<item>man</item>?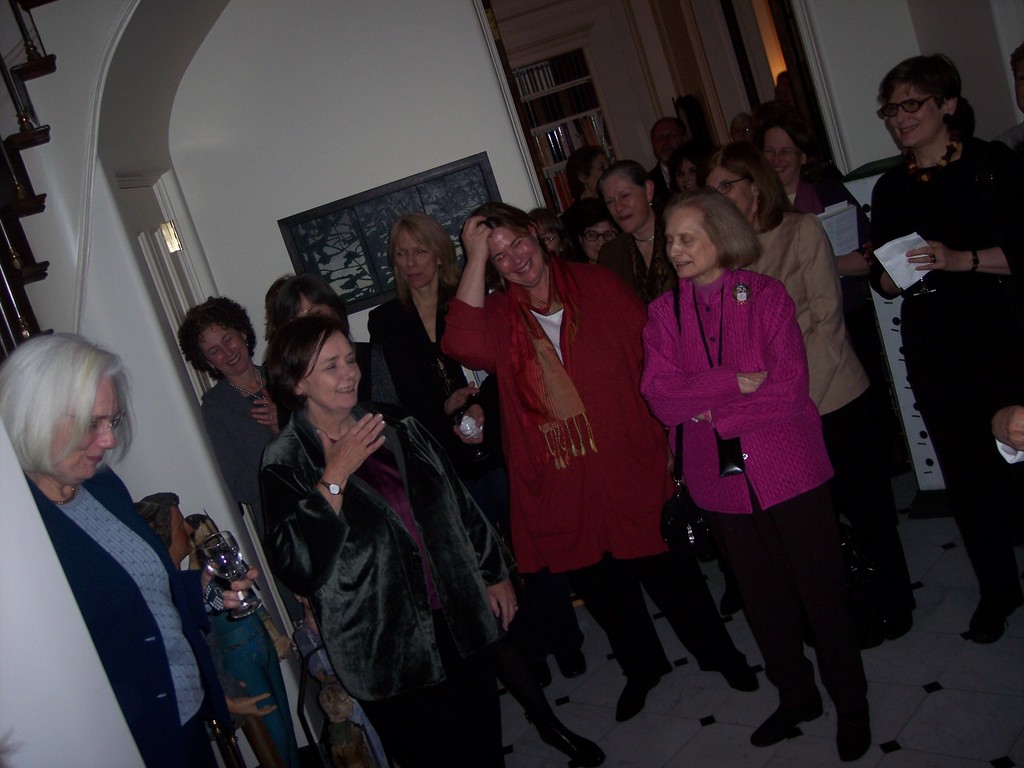
bbox=(648, 117, 725, 213)
